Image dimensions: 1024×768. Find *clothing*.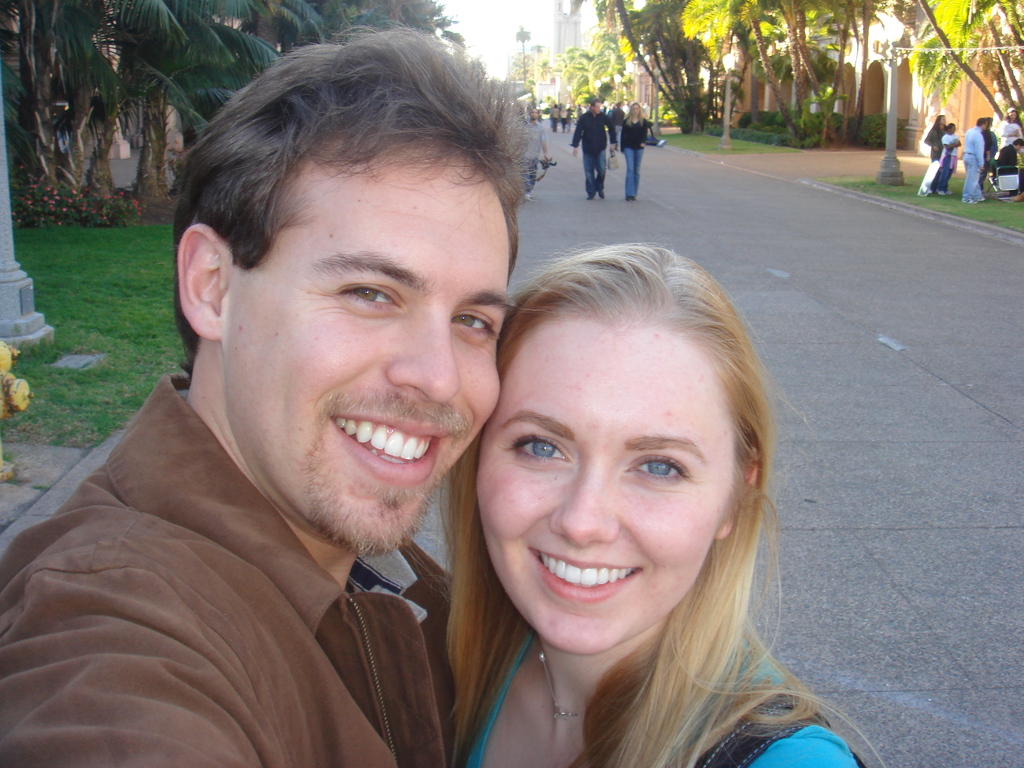
l=996, t=122, r=1020, b=150.
